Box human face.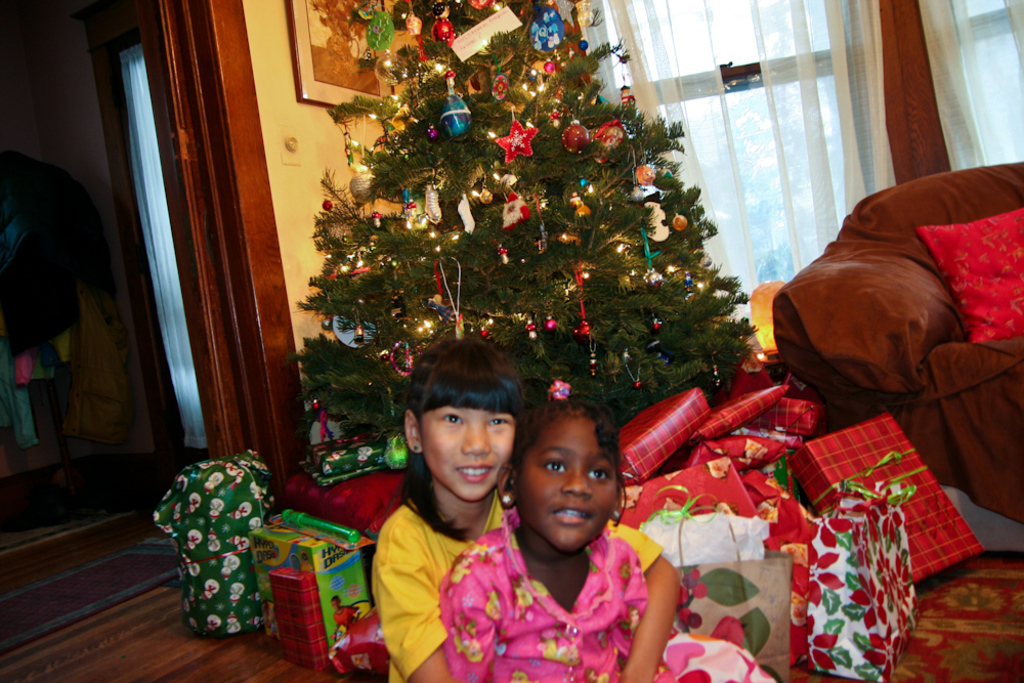
{"left": 422, "top": 404, "right": 511, "bottom": 504}.
